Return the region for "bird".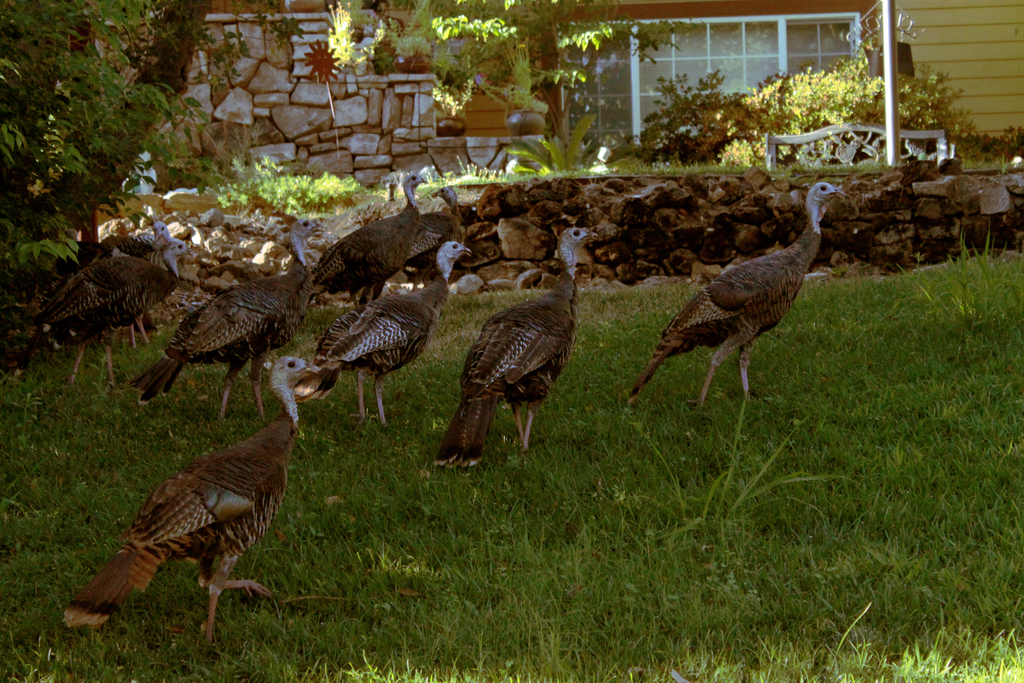
BBox(127, 213, 325, 424).
